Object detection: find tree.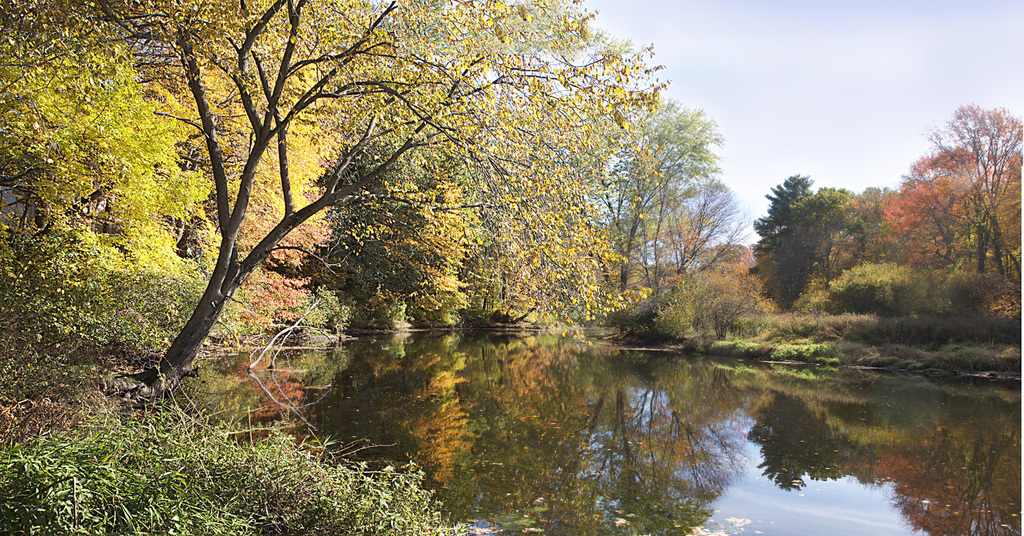
bbox(0, 0, 668, 383).
